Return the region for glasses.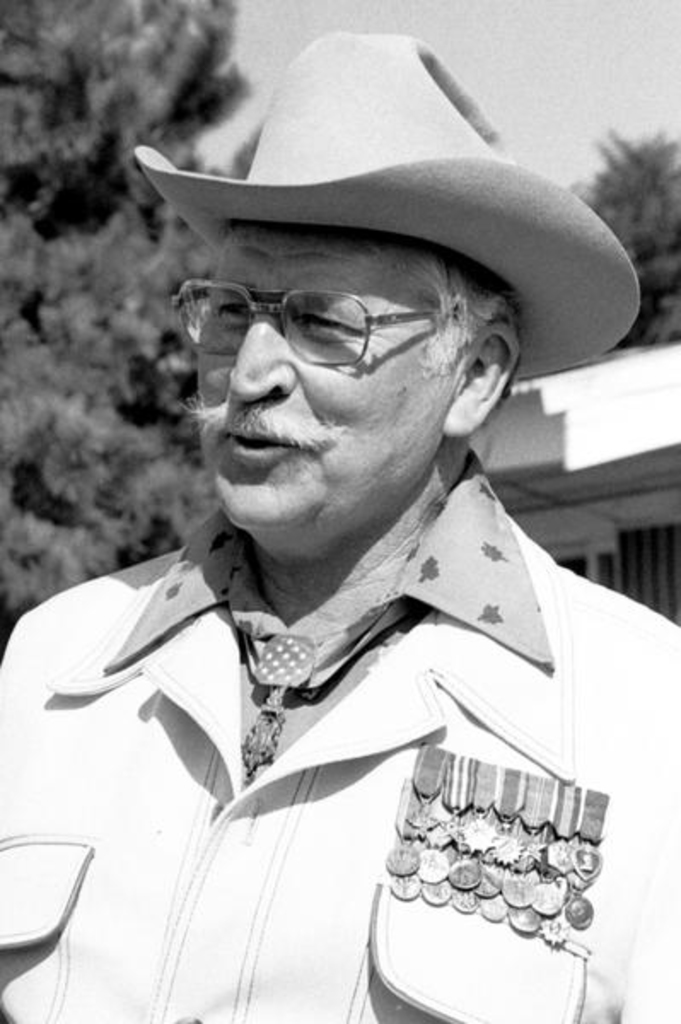
l=164, t=266, r=527, b=372.
